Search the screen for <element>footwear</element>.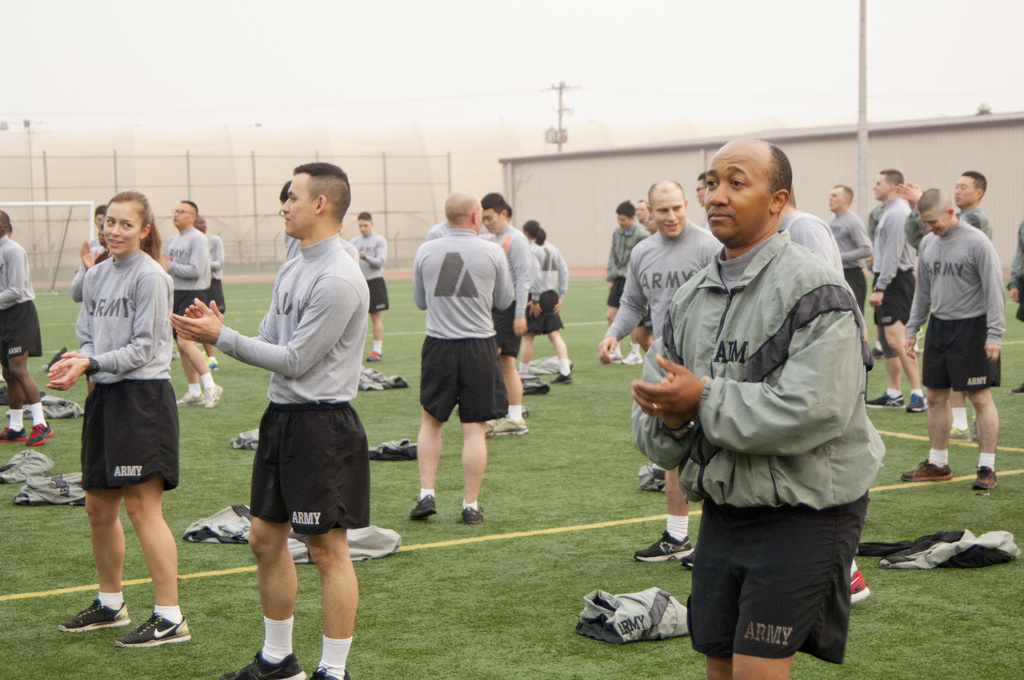
Found at {"left": 950, "top": 423, "right": 972, "bottom": 441}.
